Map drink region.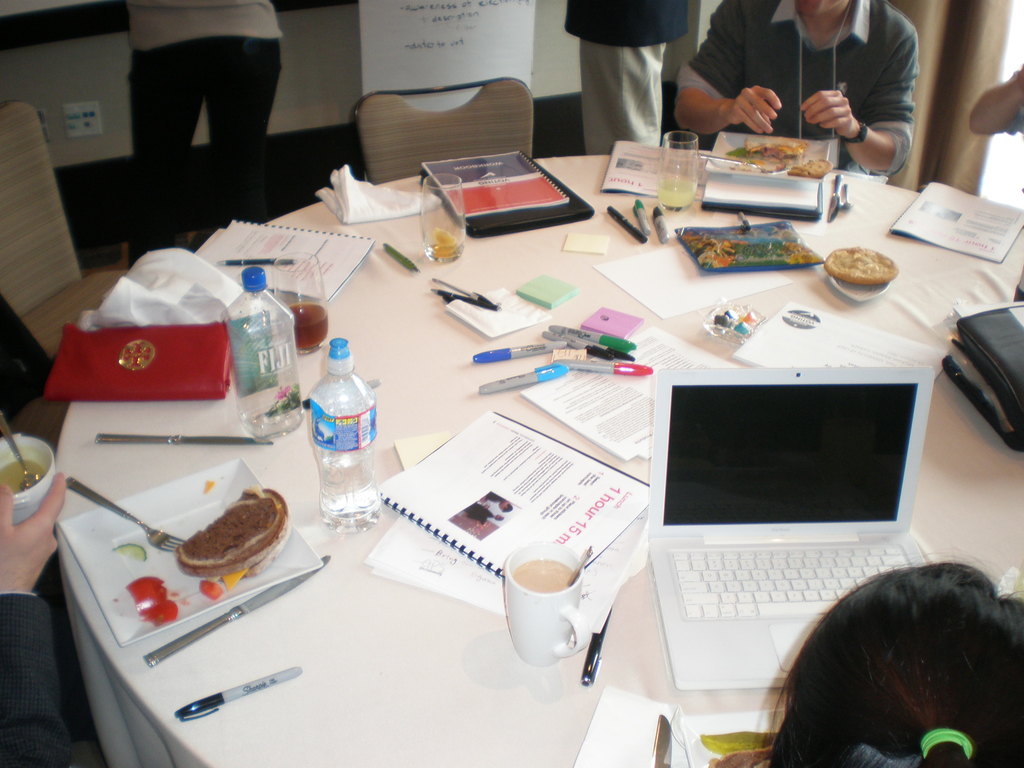
Mapped to box=[426, 232, 466, 264].
